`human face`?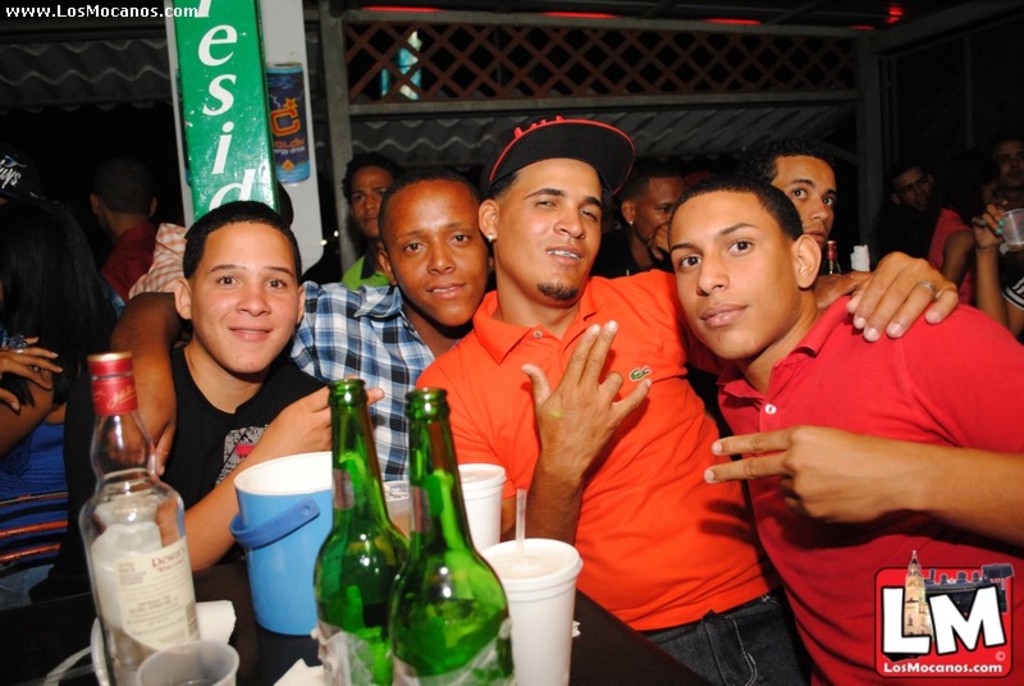
<region>900, 166, 929, 207</region>
